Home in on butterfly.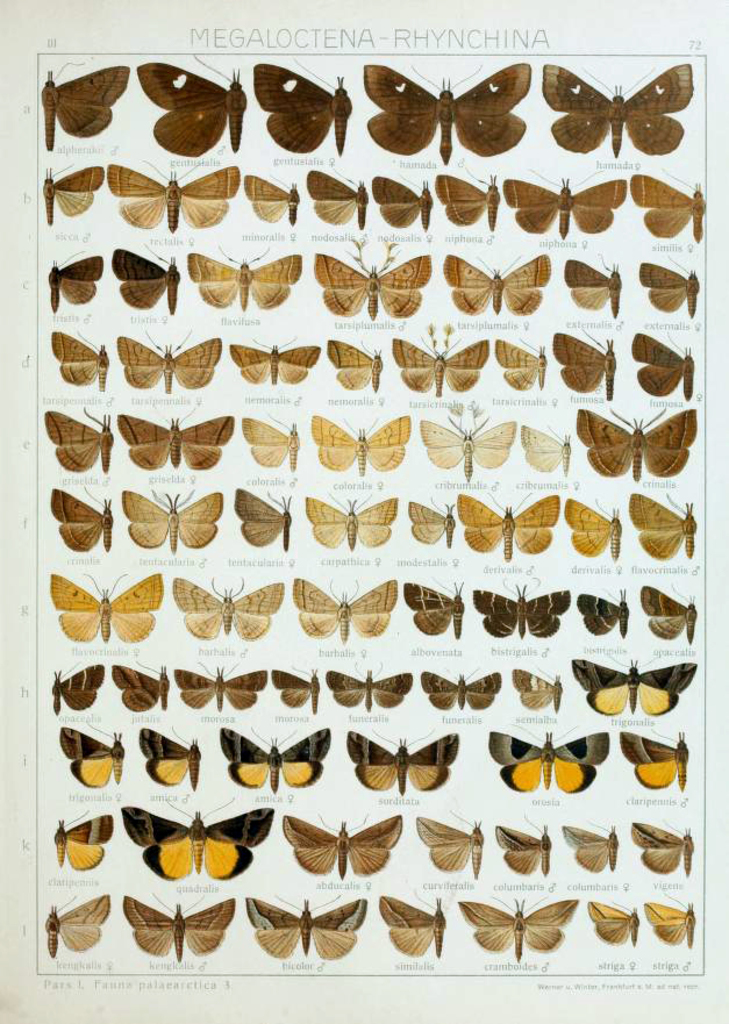
Homed in at left=316, top=241, right=434, bottom=321.
